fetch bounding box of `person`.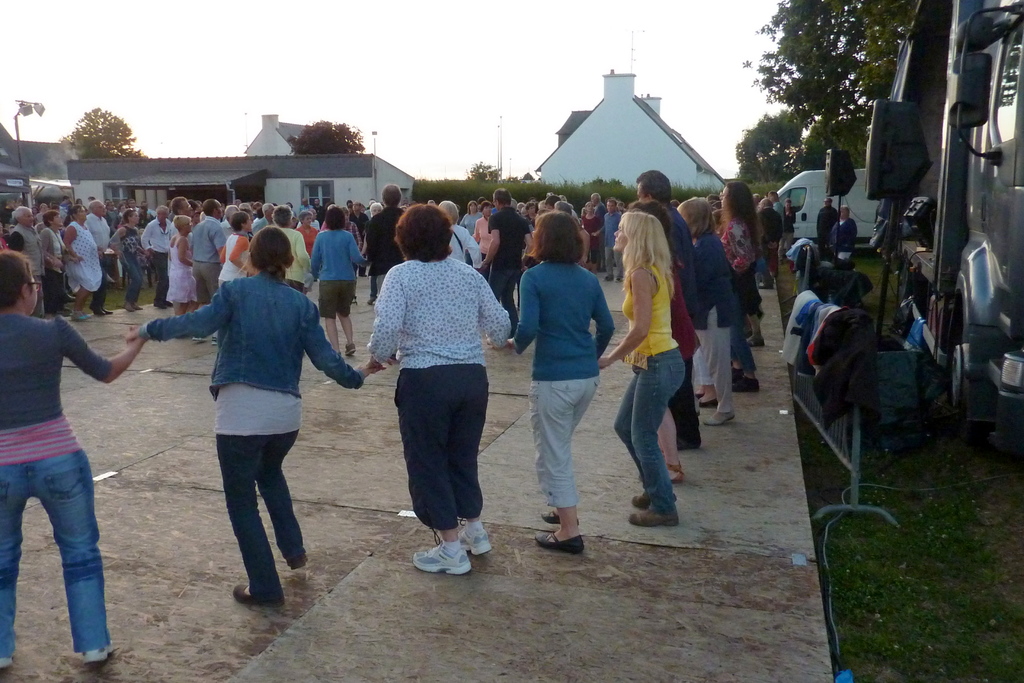
Bbox: (x1=830, y1=210, x2=856, y2=267).
